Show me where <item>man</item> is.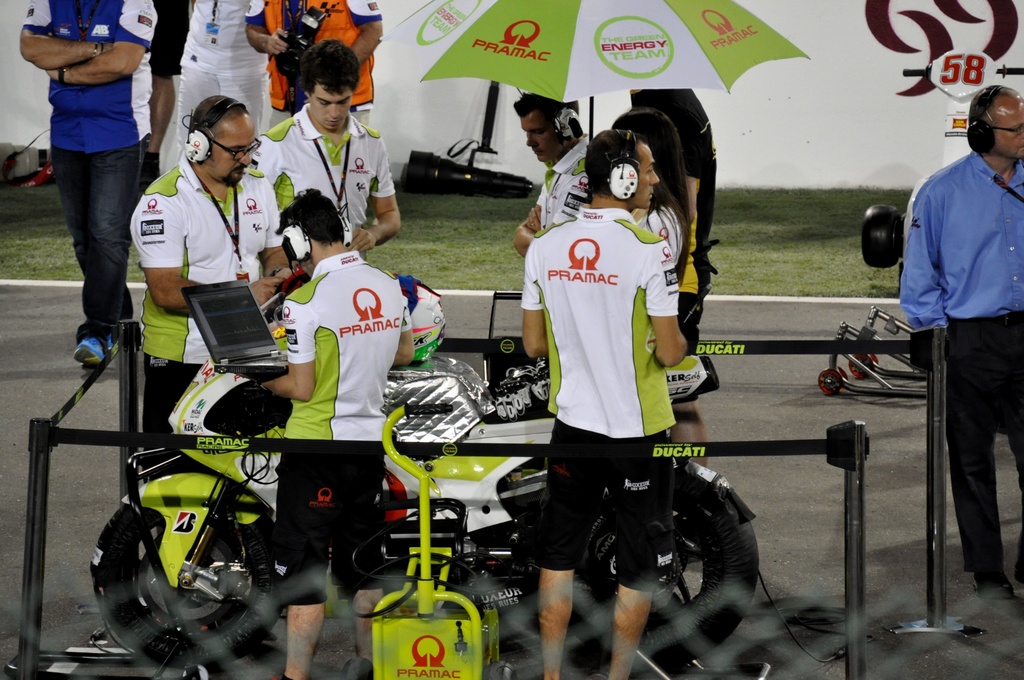
<item>man</item> is at box(237, 0, 381, 121).
